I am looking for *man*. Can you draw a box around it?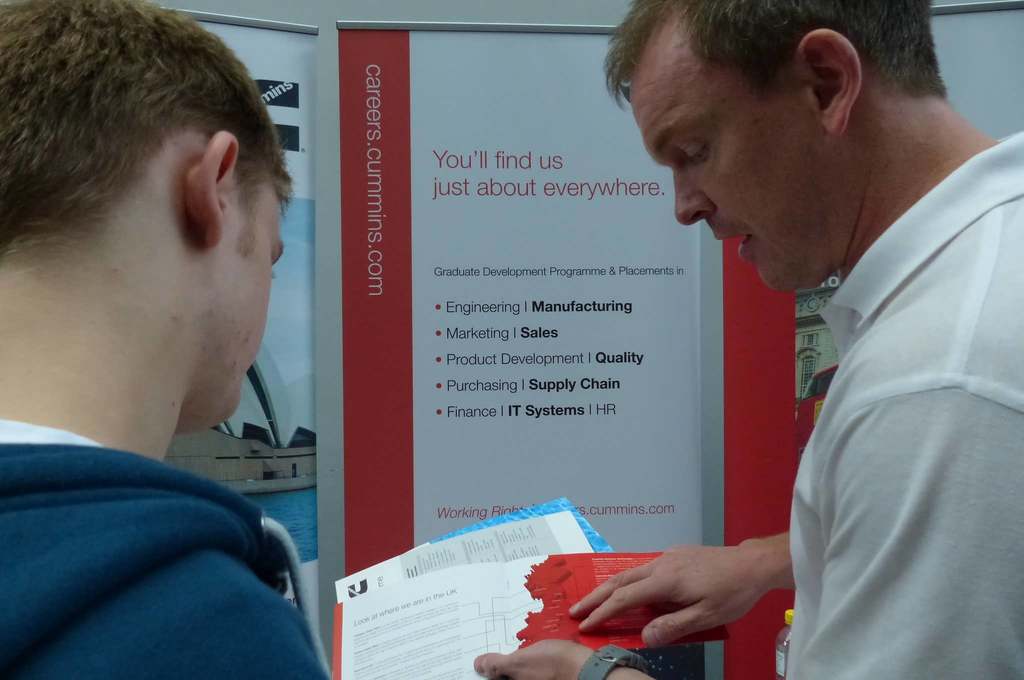
Sure, the bounding box is select_region(577, 0, 1020, 666).
